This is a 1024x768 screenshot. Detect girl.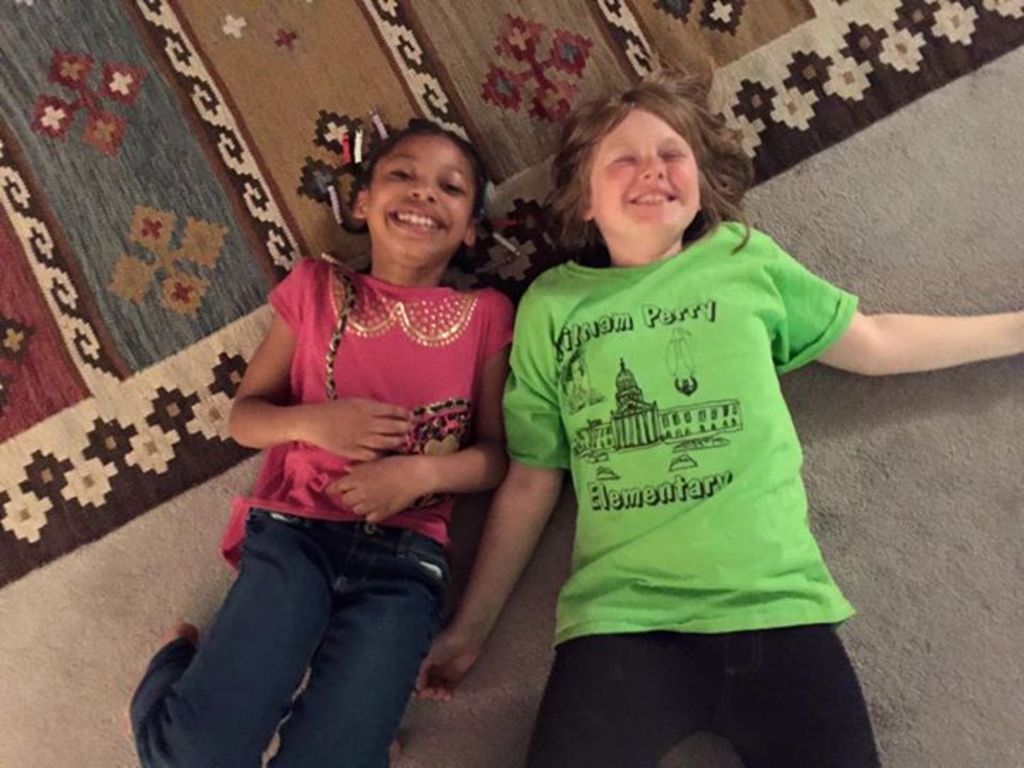
detection(404, 48, 1023, 767).
